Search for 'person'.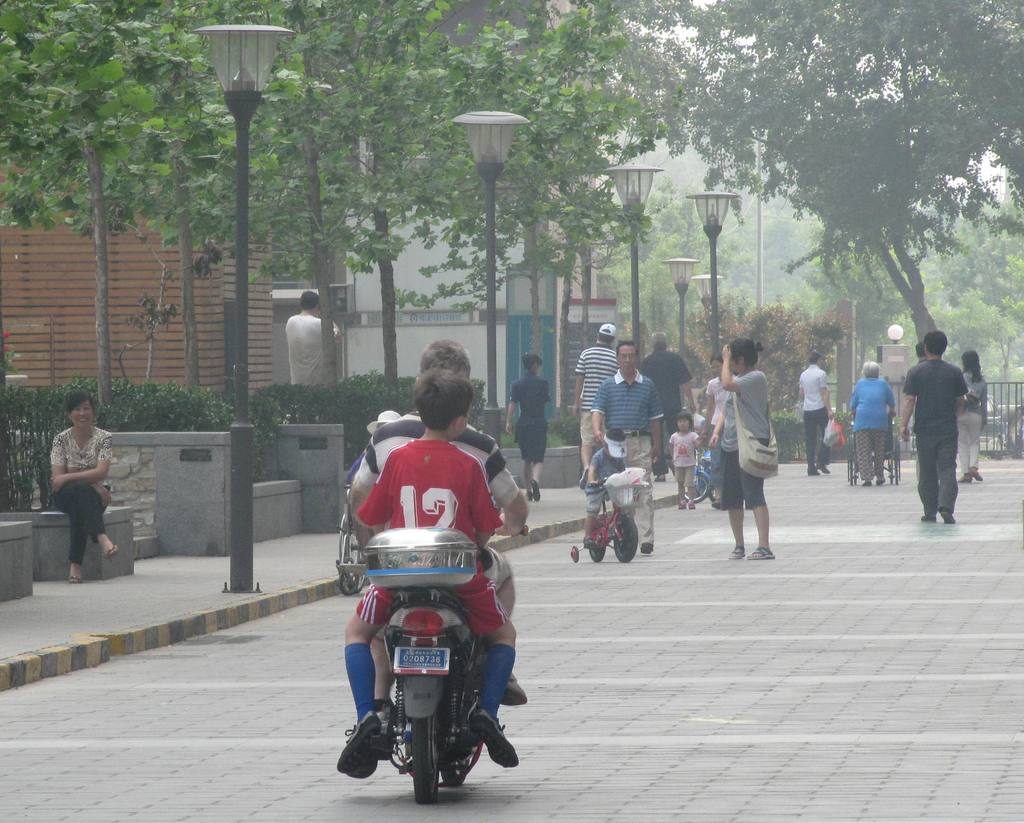
Found at [336,366,520,785].
